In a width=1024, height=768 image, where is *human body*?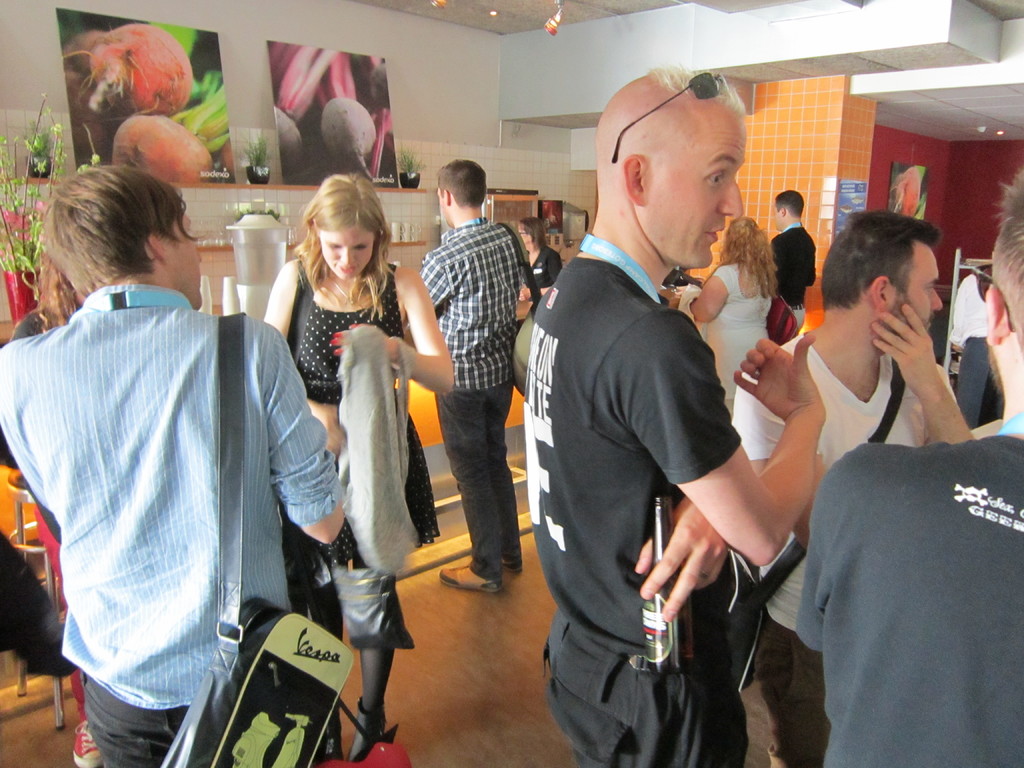
758, 224, 815, 322.
